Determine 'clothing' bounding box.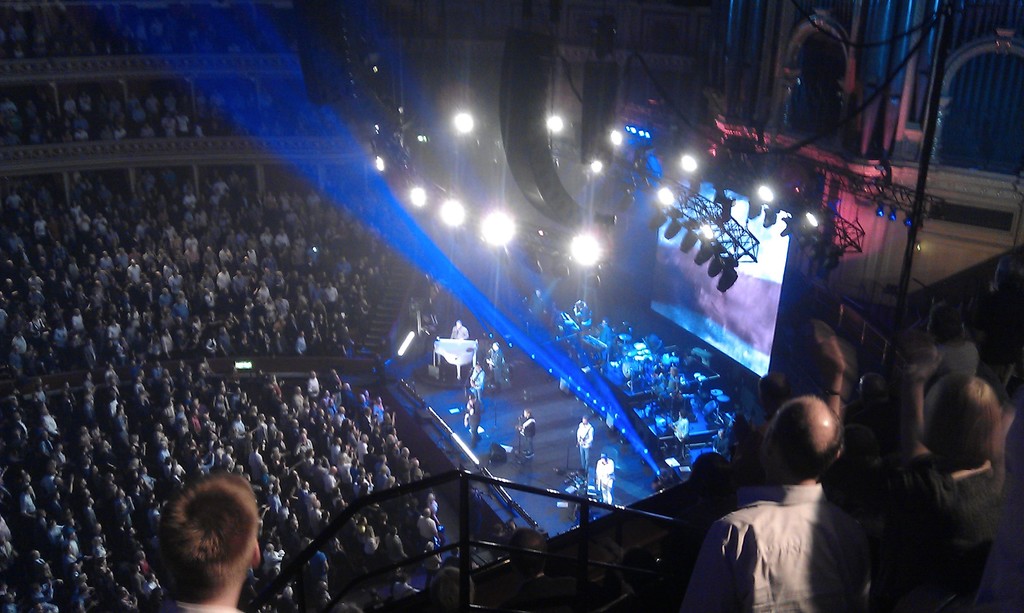
Determined: left=594, top=459, right=618, bottom=504.
